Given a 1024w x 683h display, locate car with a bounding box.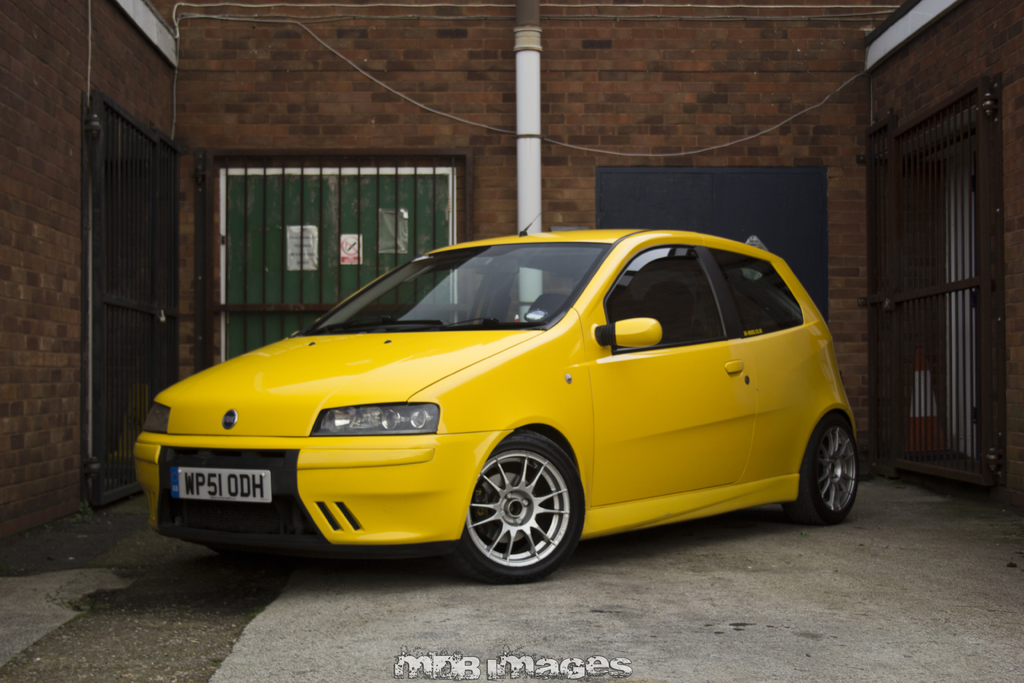
Located: Rect(134, 205, 860, 584).
